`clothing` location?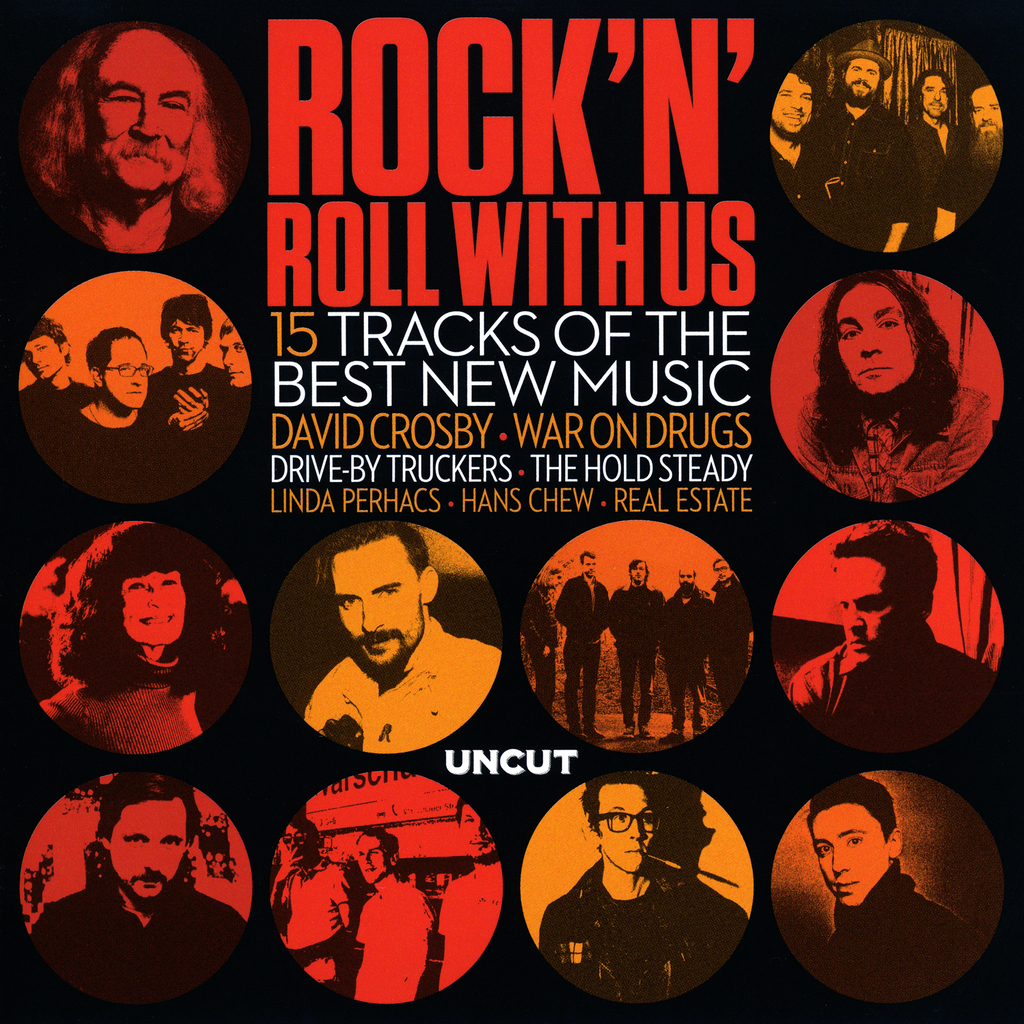
708:588:755:695
